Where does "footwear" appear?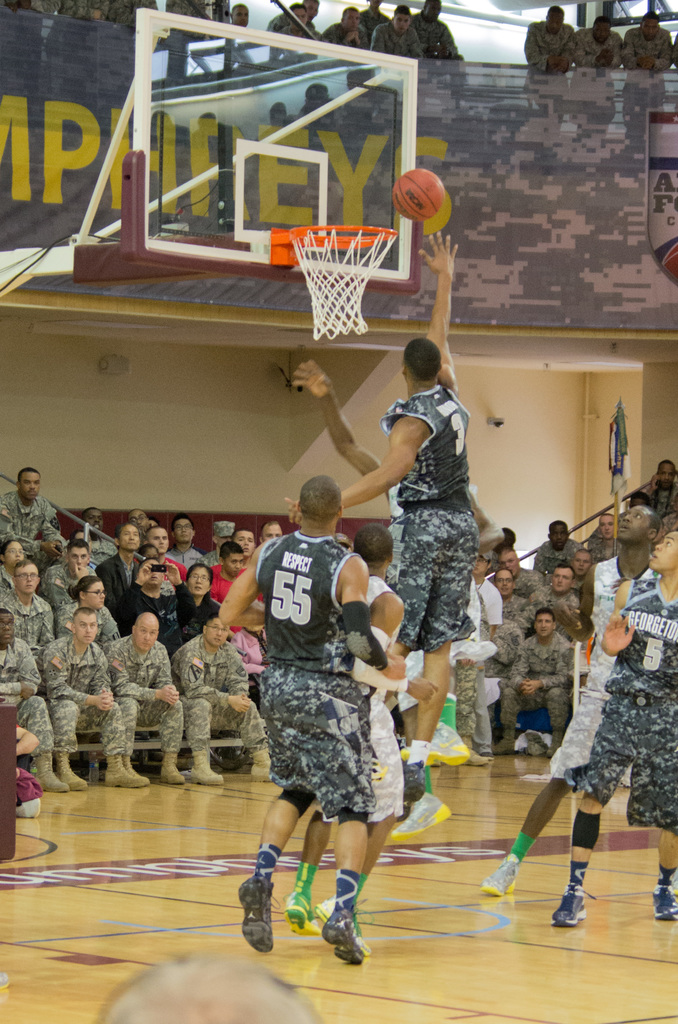
Appears at [x1=396, y1=722, x2=471, y2=764].
